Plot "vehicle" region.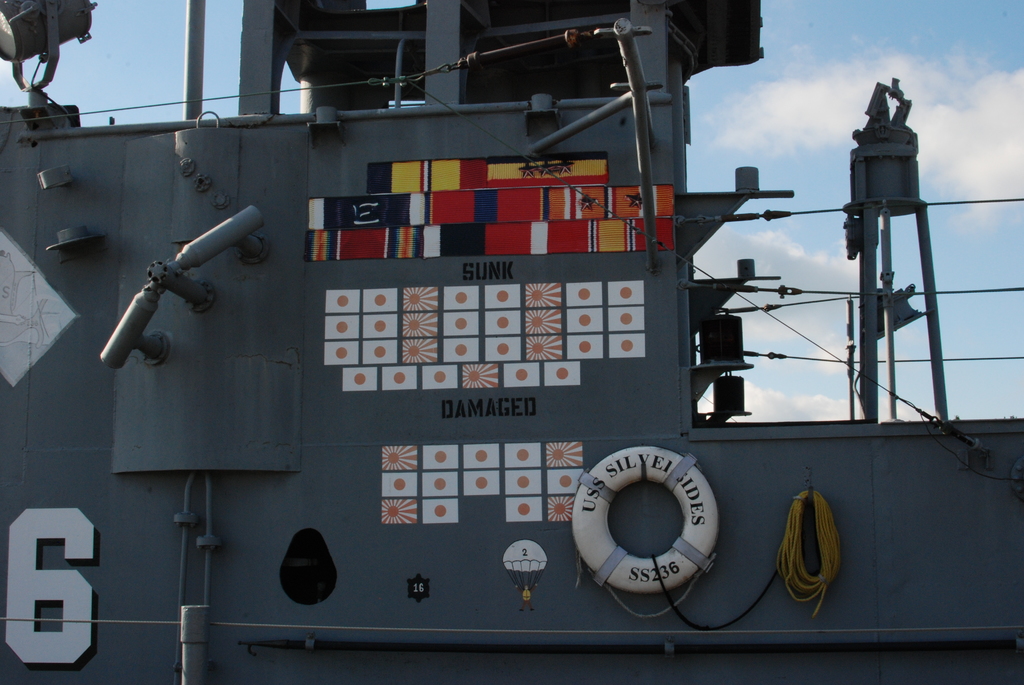
Plotted at 0, 0, 1023, 684.
